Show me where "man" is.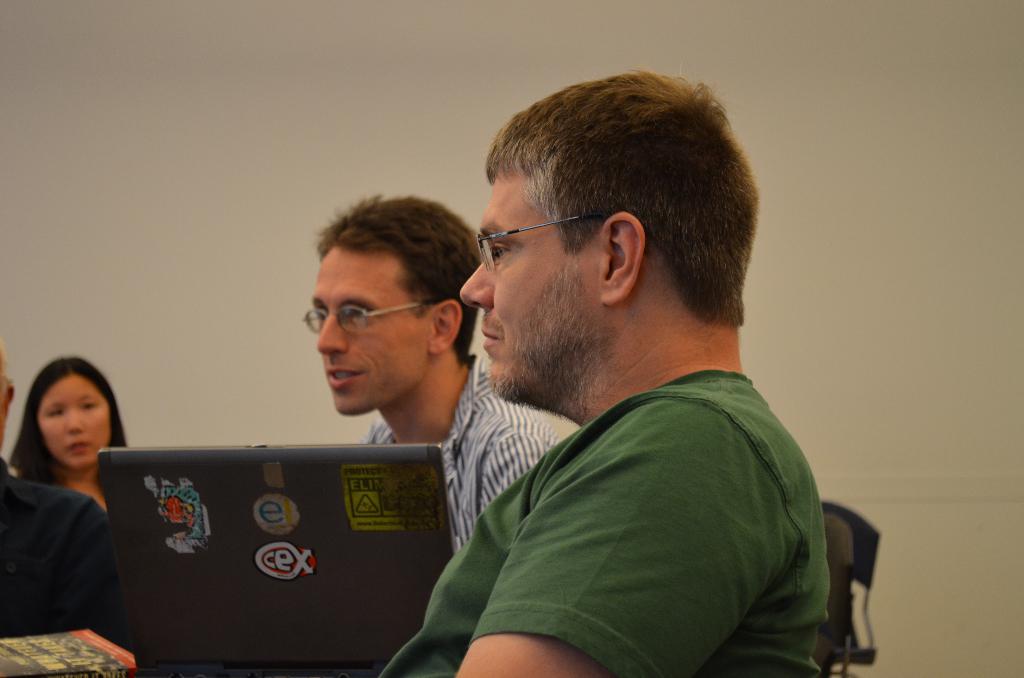
"man" is at <box>378,71,865,677</box>.
